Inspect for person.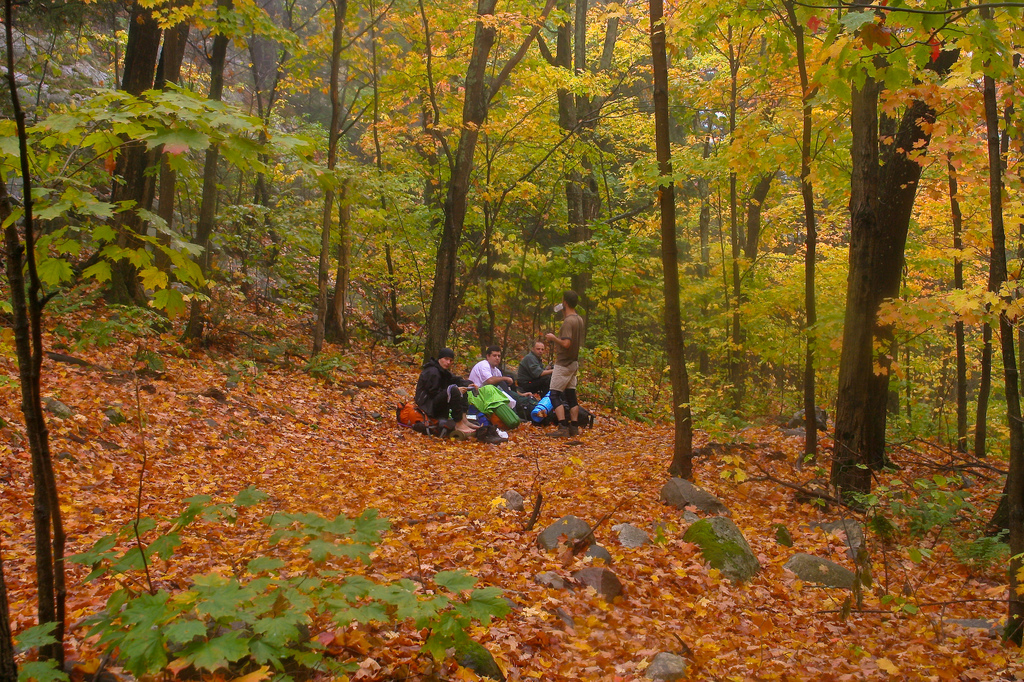
Inspection: [x1=459, y1=347, x2=514, y2=413].
